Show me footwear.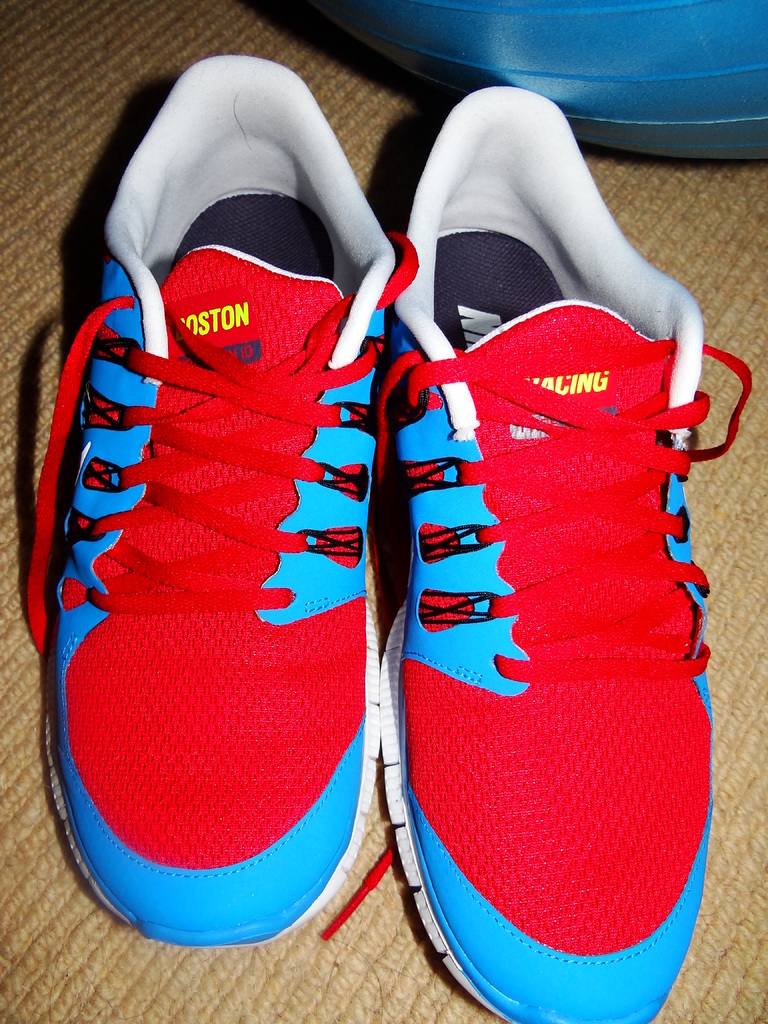
footwear is here: x1=375, y1=86, x2=748, y2=1020.
